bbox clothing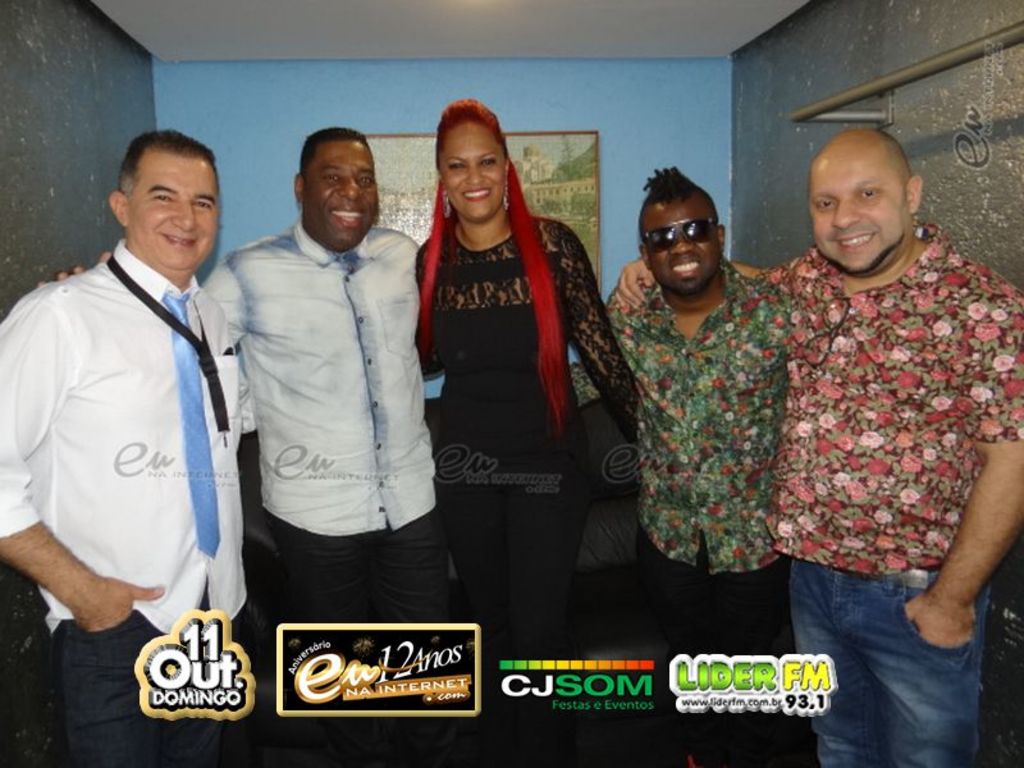
BBox(406, 215, 653, 685)
